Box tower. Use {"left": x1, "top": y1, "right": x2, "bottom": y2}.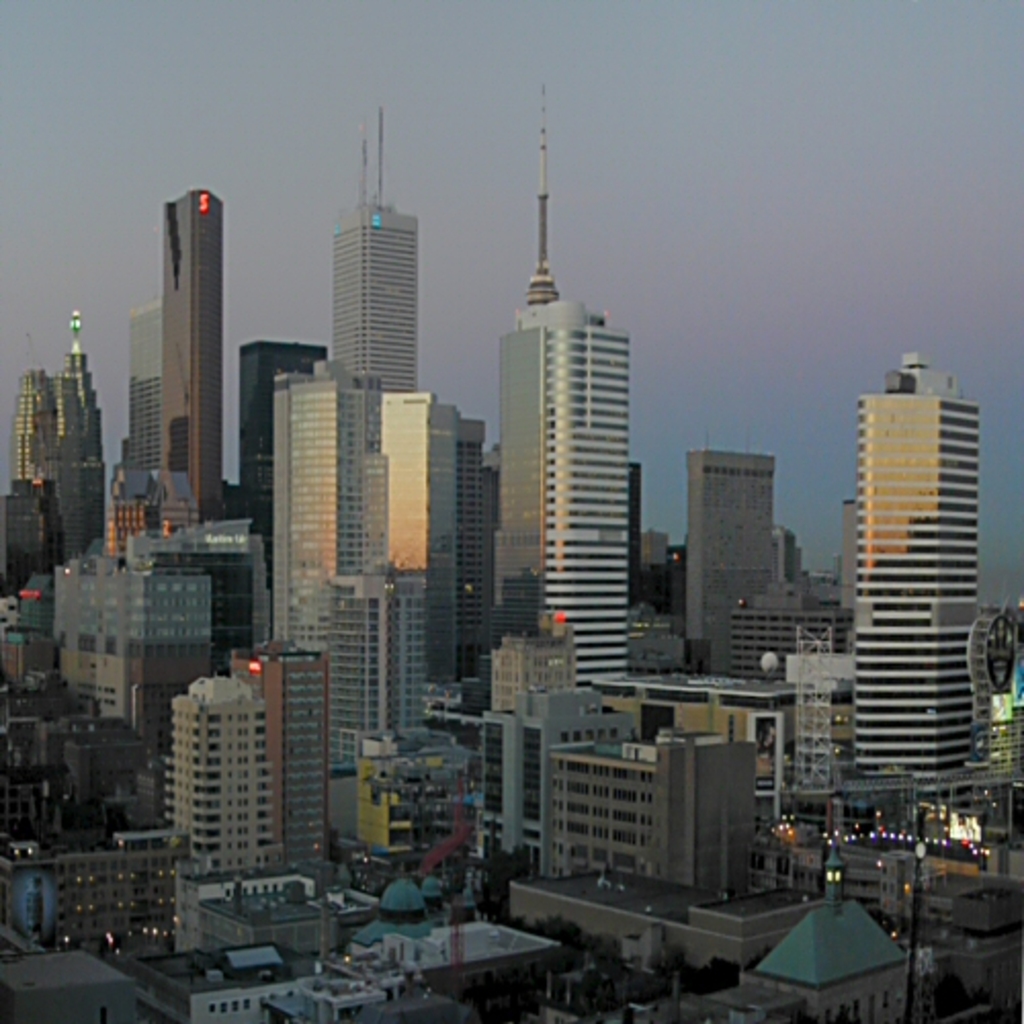
{"left": 858, "top": 350, "right": 985, "bottom": 817}.
